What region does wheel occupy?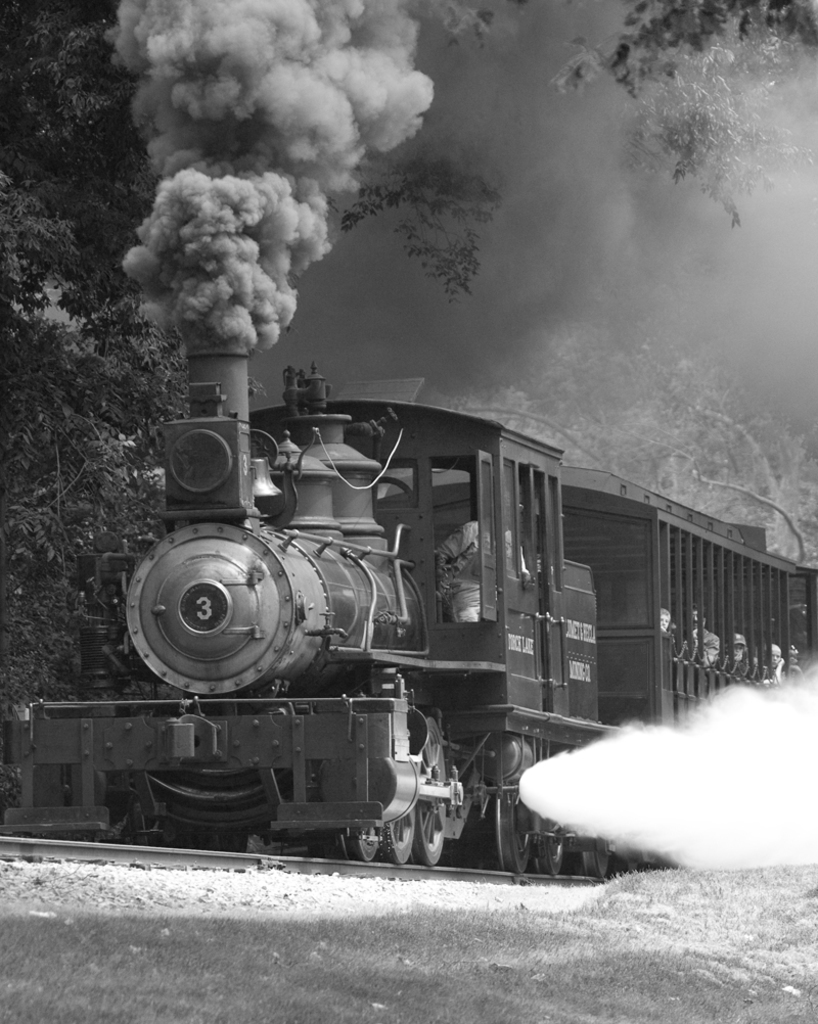
Rect(420, 797, 449, 871).
